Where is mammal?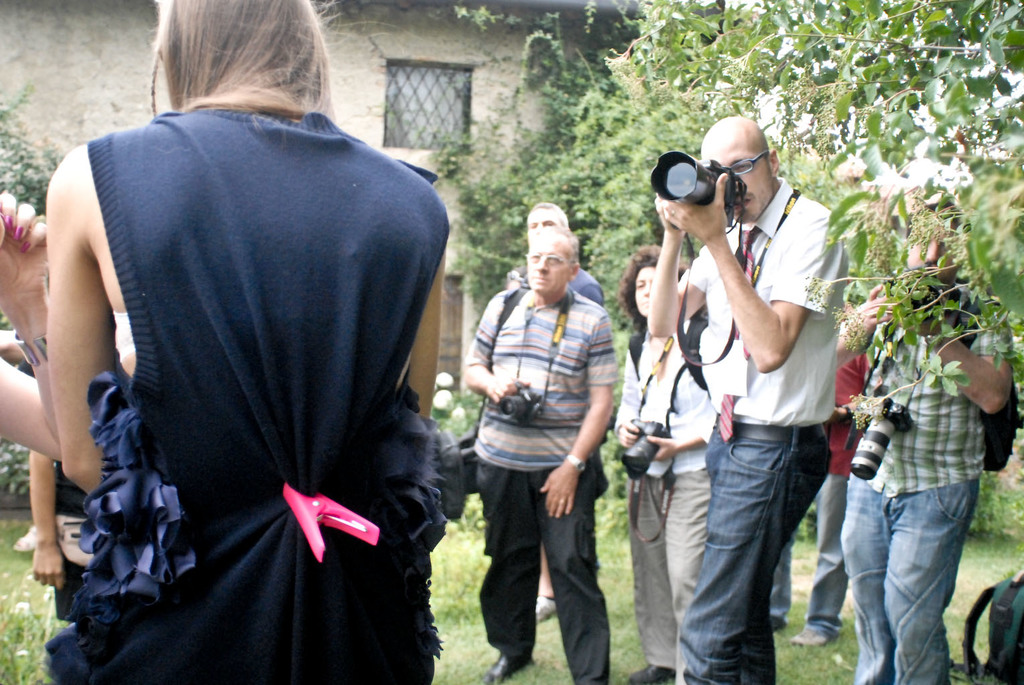
locate(612, 237, 716, 684).
